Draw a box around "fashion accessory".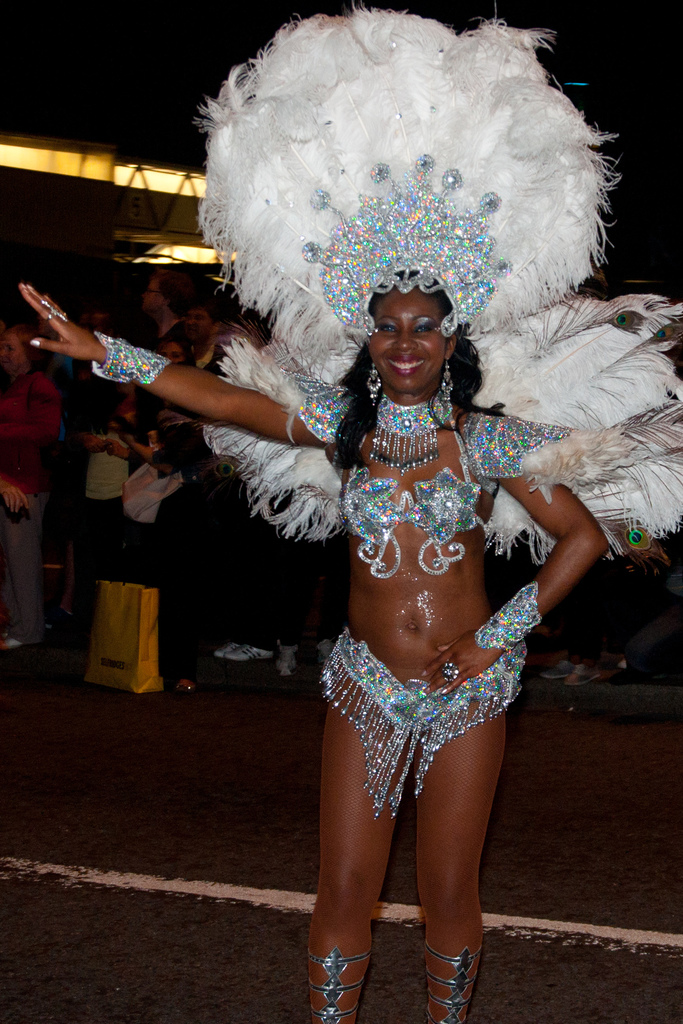
(216,640,244,656).
